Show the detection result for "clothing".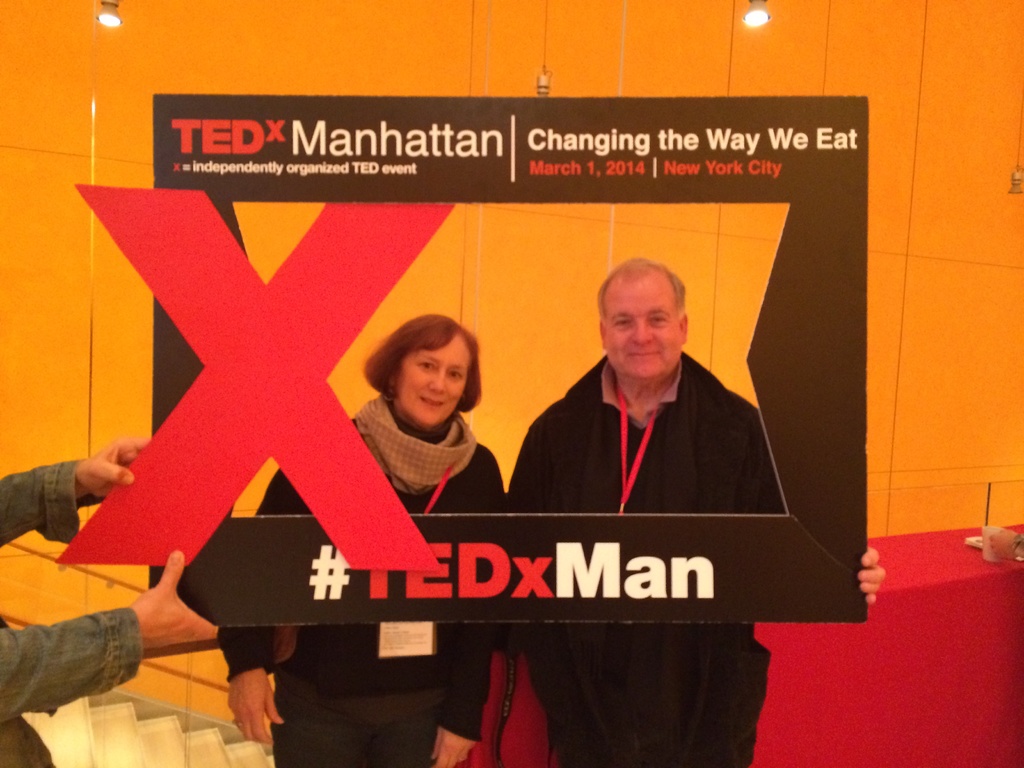
box(218, 381, 516, 767).
